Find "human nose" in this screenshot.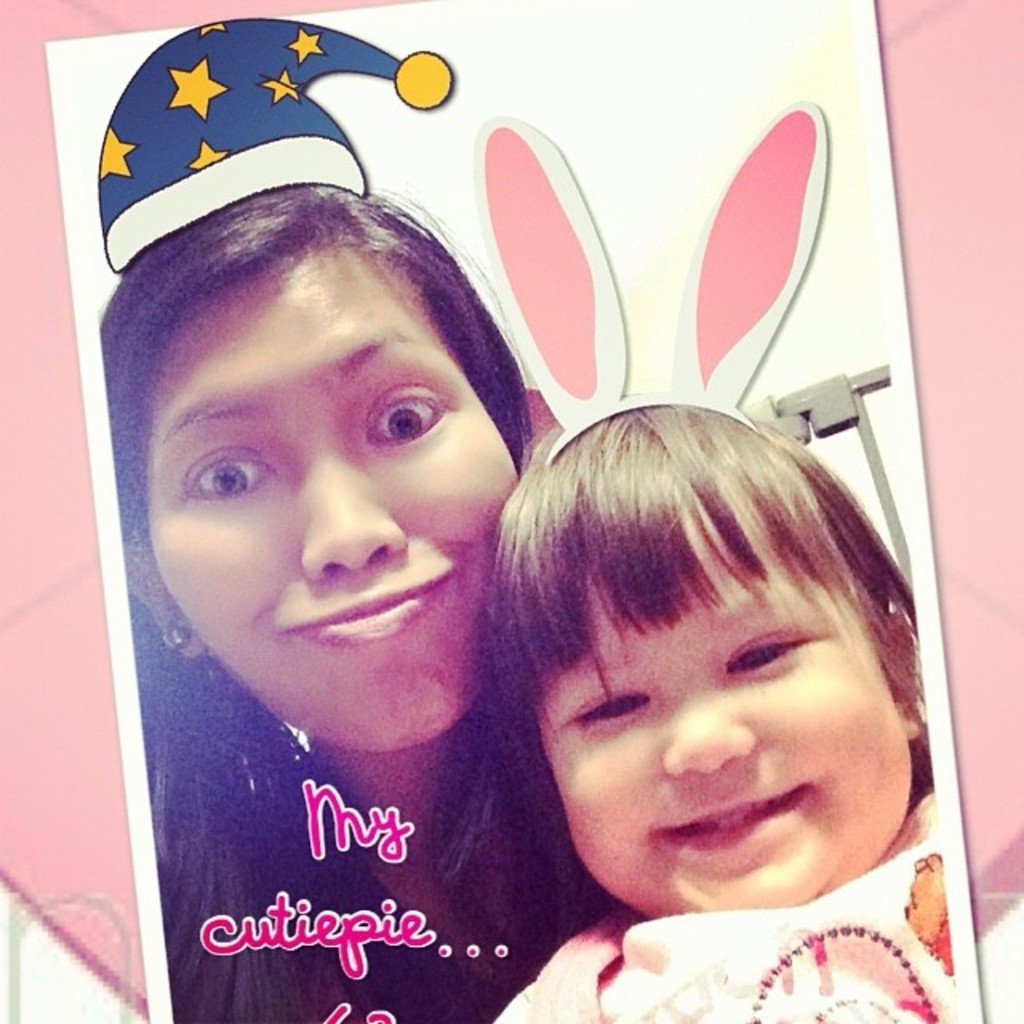
The bounding box for "human nose" is 298,445,411,589.
